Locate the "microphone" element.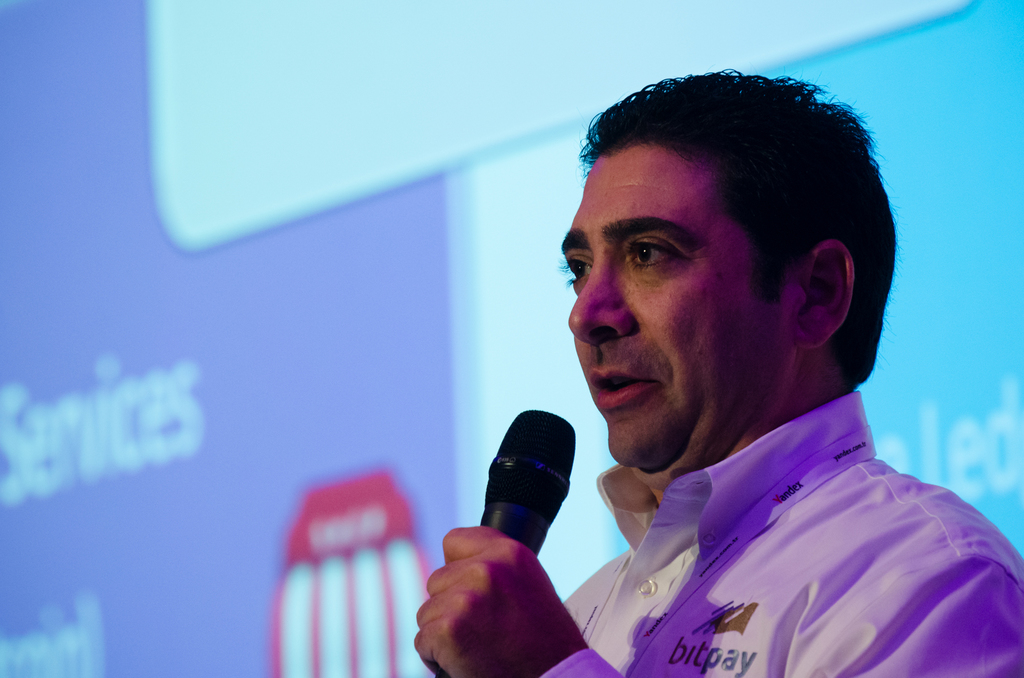
Element bbox: left=460, top=416, right=596, bottom=567.
